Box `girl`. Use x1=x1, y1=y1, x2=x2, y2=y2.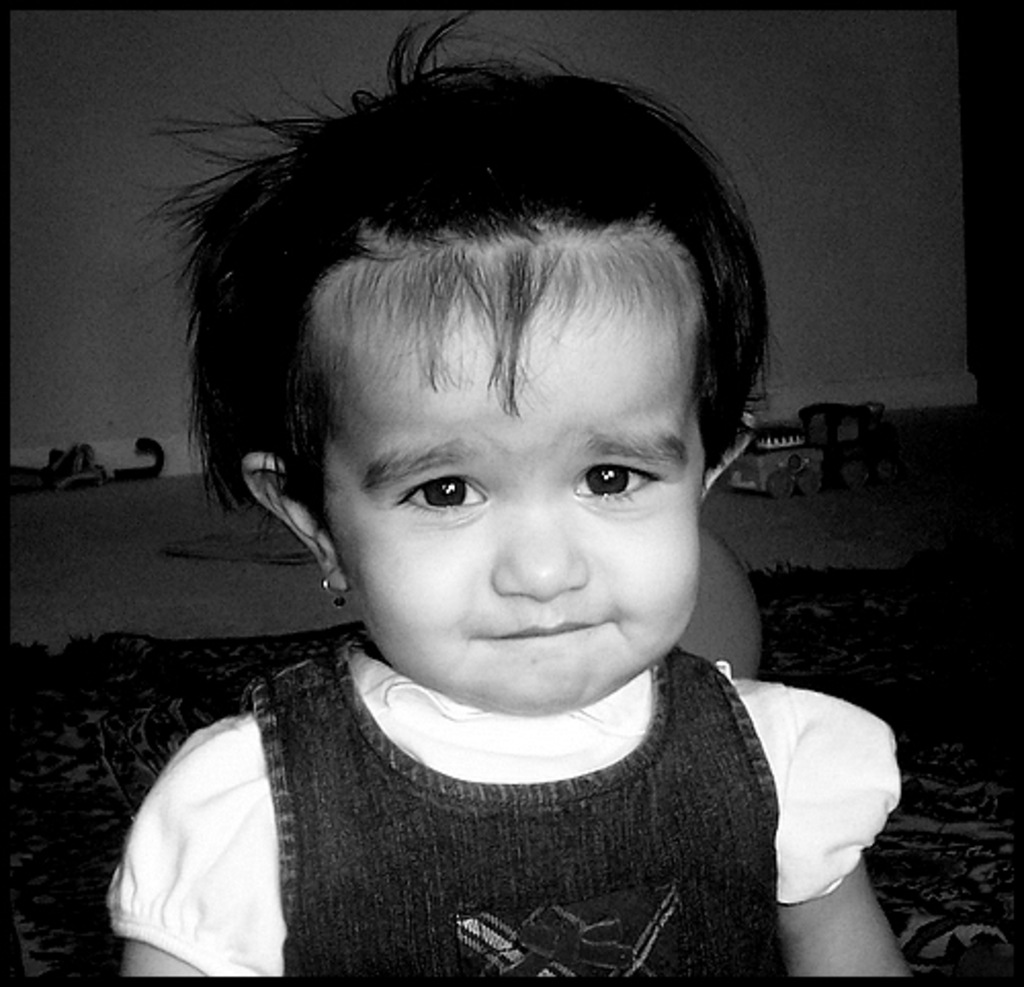
x1=82, y1=37, x2=905, y2=986.
